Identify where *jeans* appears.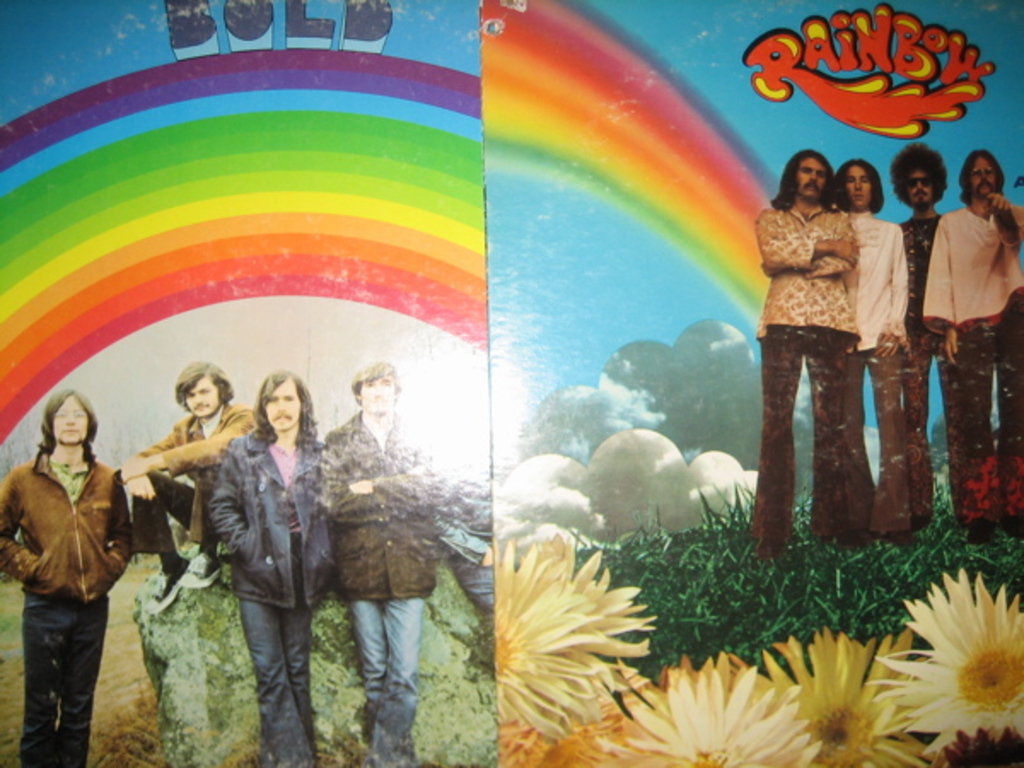
Appears at (22,594,104,766).
